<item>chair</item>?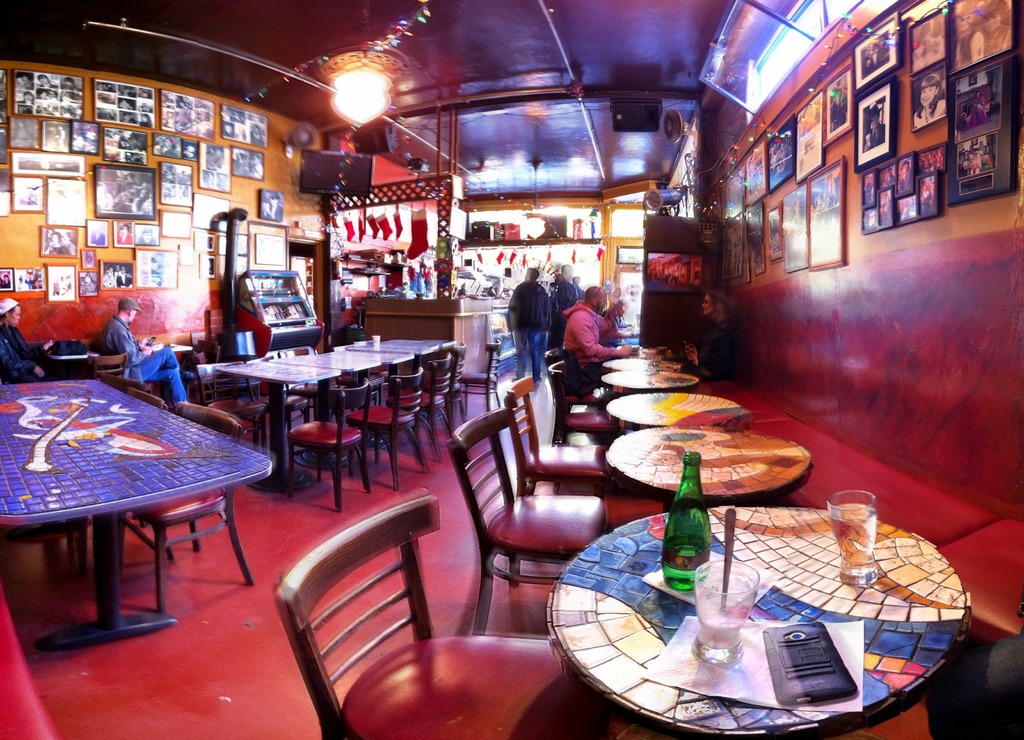
481,374,613,588
